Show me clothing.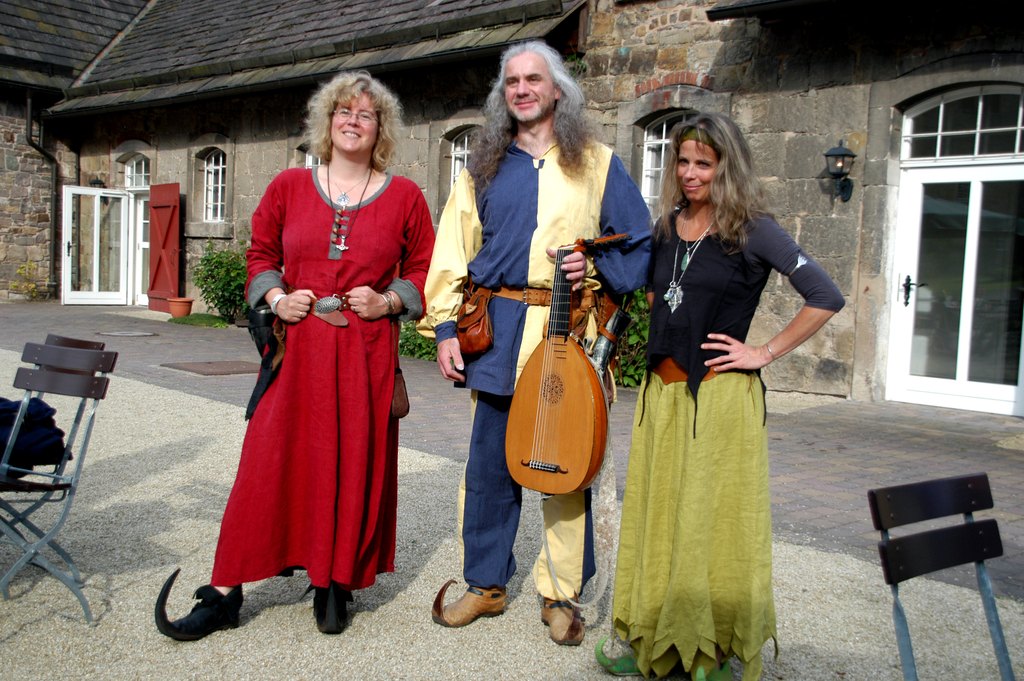
clothing is here: bbox(423, 129, 658, 398).
